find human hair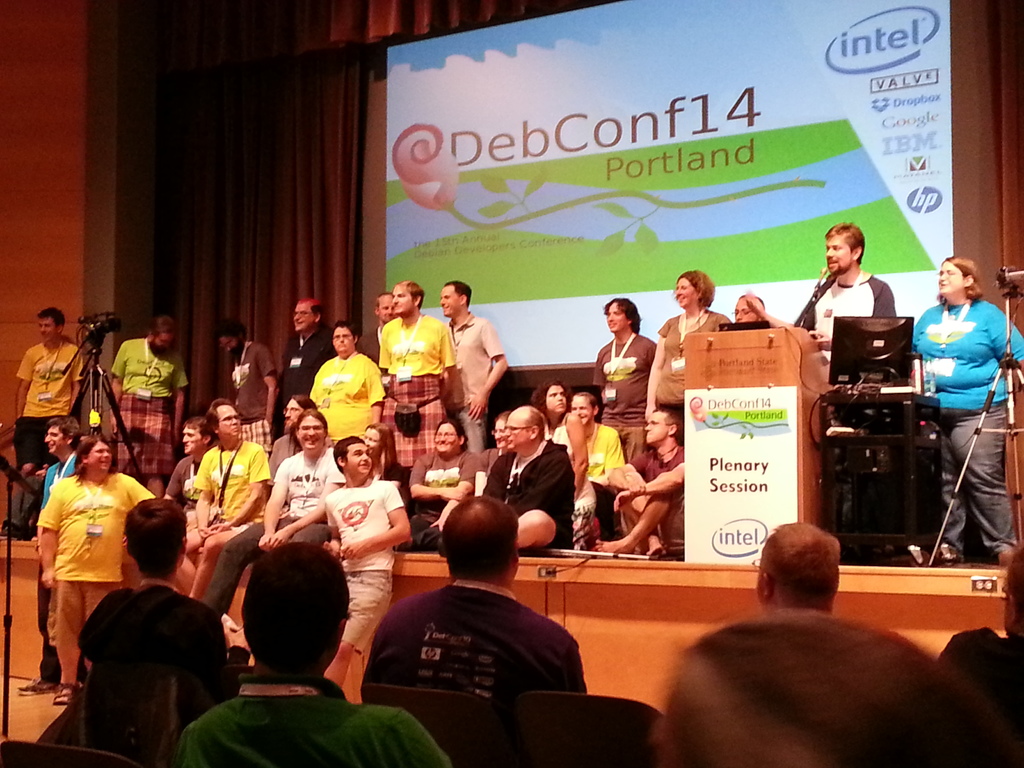
select_region(739, 292, 765, 309)
